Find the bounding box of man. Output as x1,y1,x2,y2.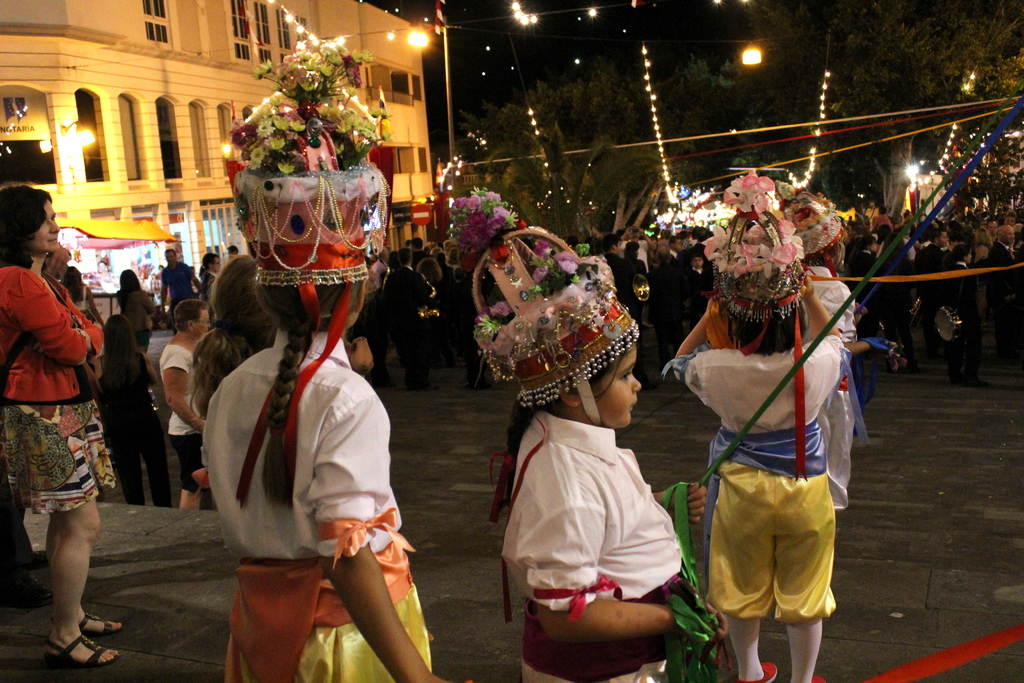
159,242,195,320.
